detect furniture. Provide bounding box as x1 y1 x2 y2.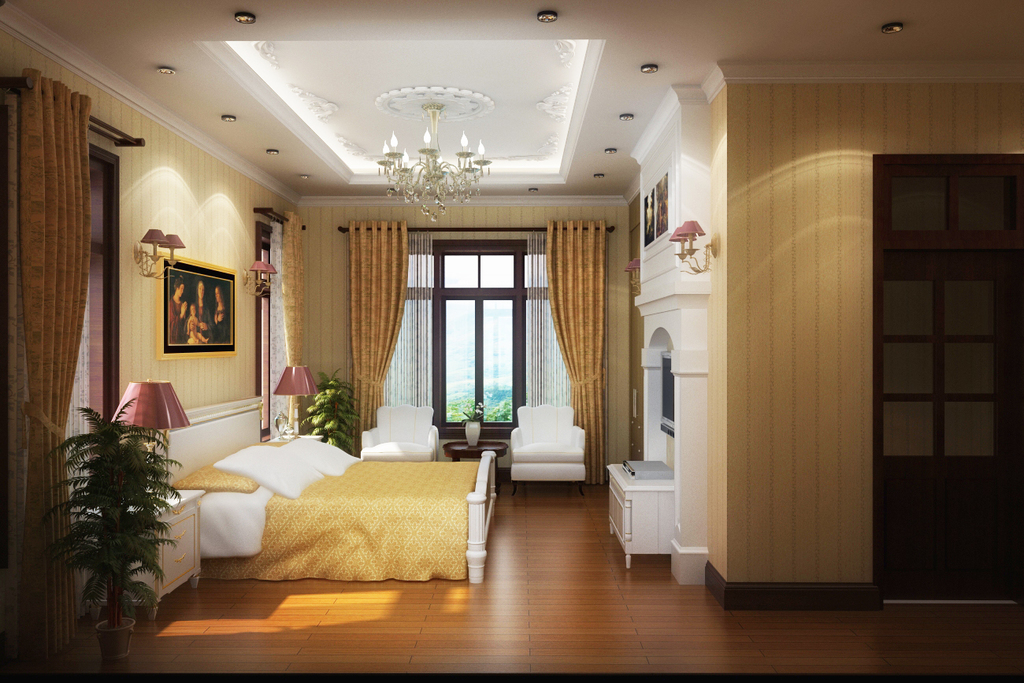
147 397 496 585.
